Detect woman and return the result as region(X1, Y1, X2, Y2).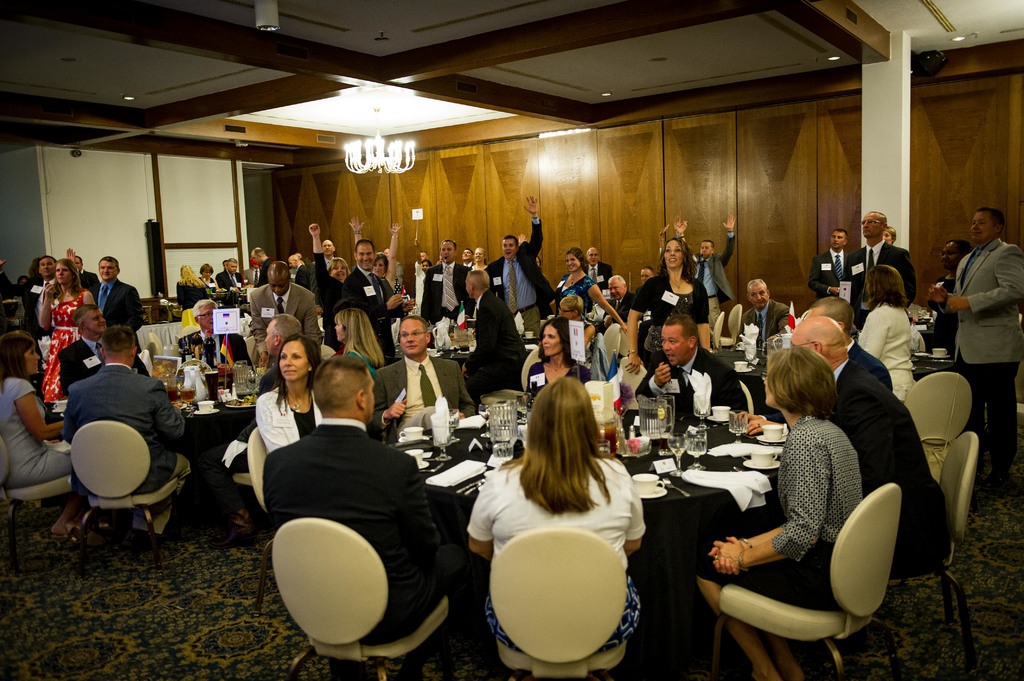
region(39, 257, 99, 405).
